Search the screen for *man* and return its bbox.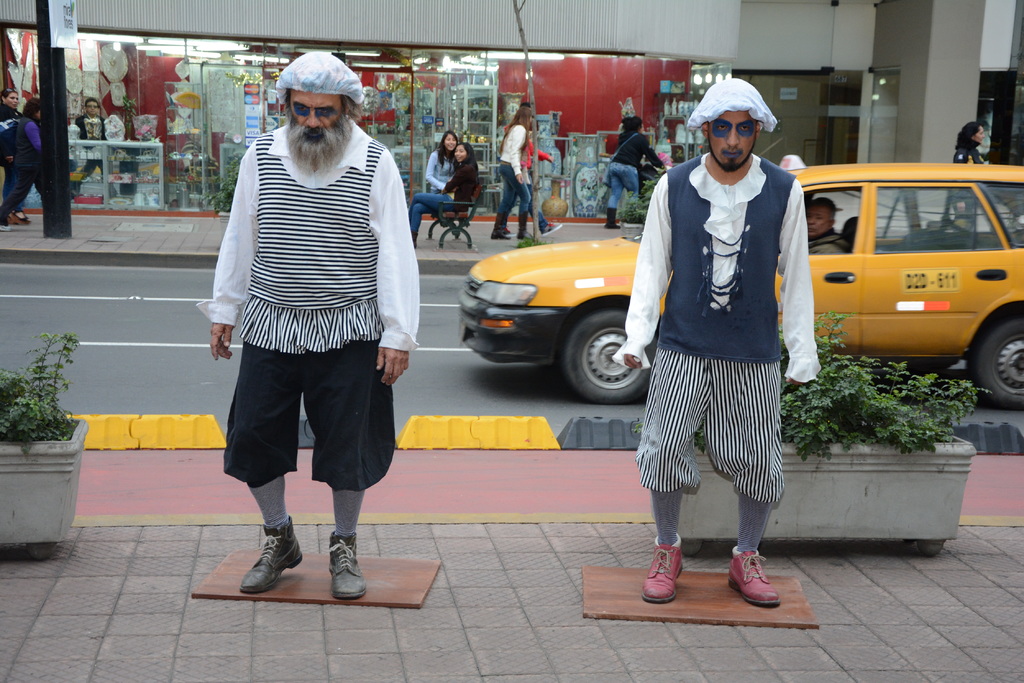
Found: bbox=[210, 51, 420, 596].
